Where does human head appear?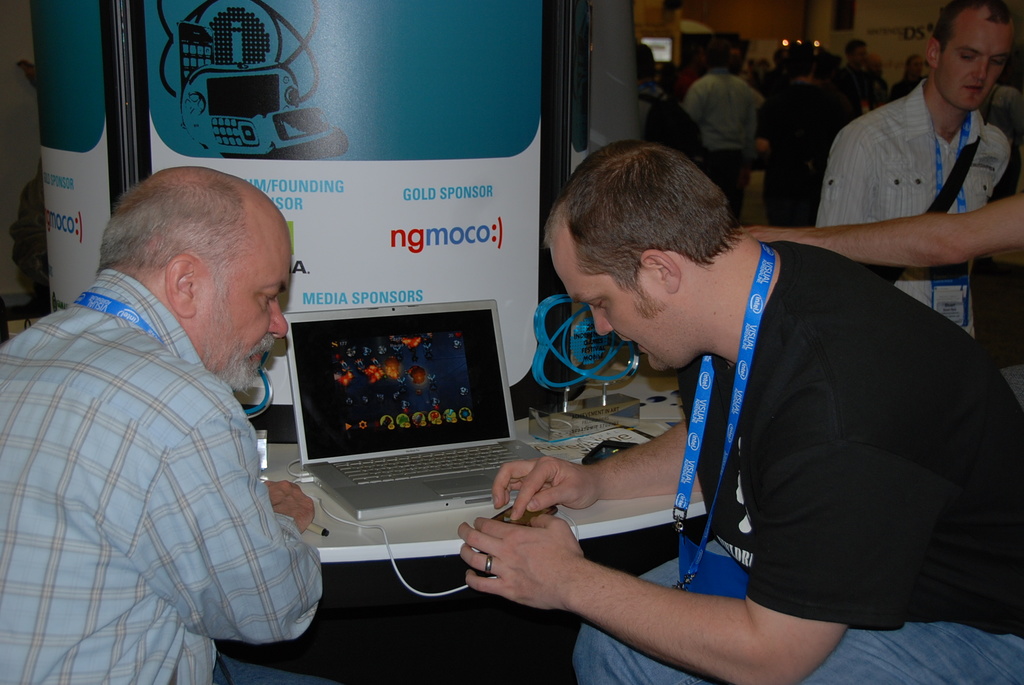
Appears at region(758, 56, 770, 75).
